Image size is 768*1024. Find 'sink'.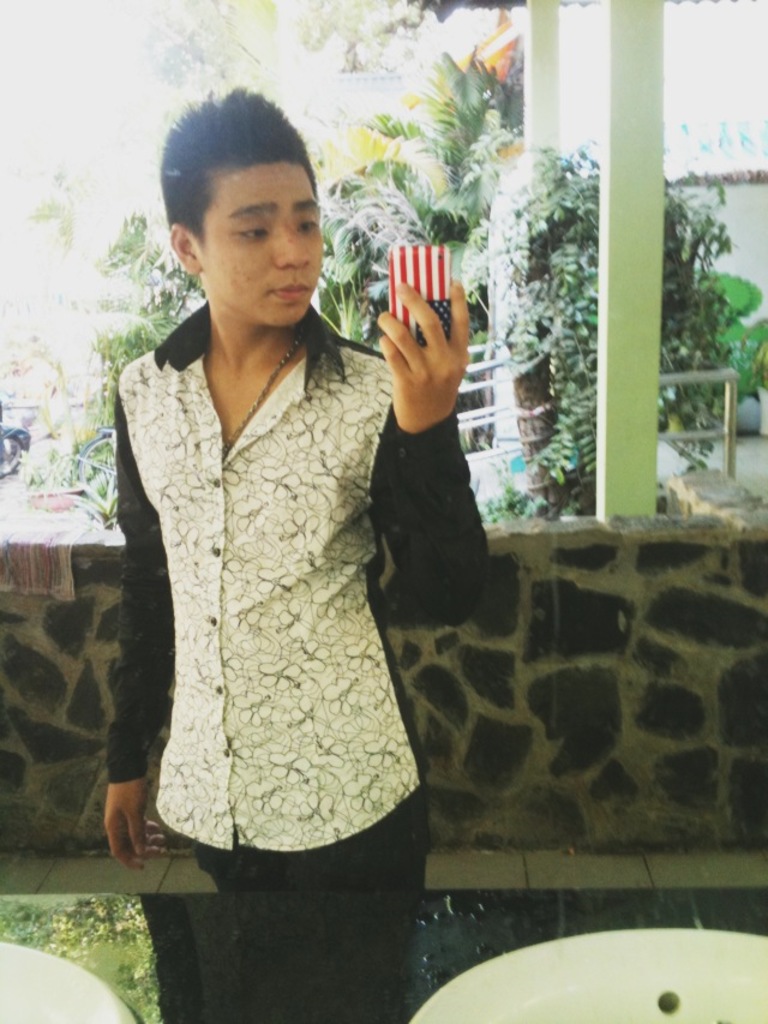
BBox(0, 938, 143, 1023).
